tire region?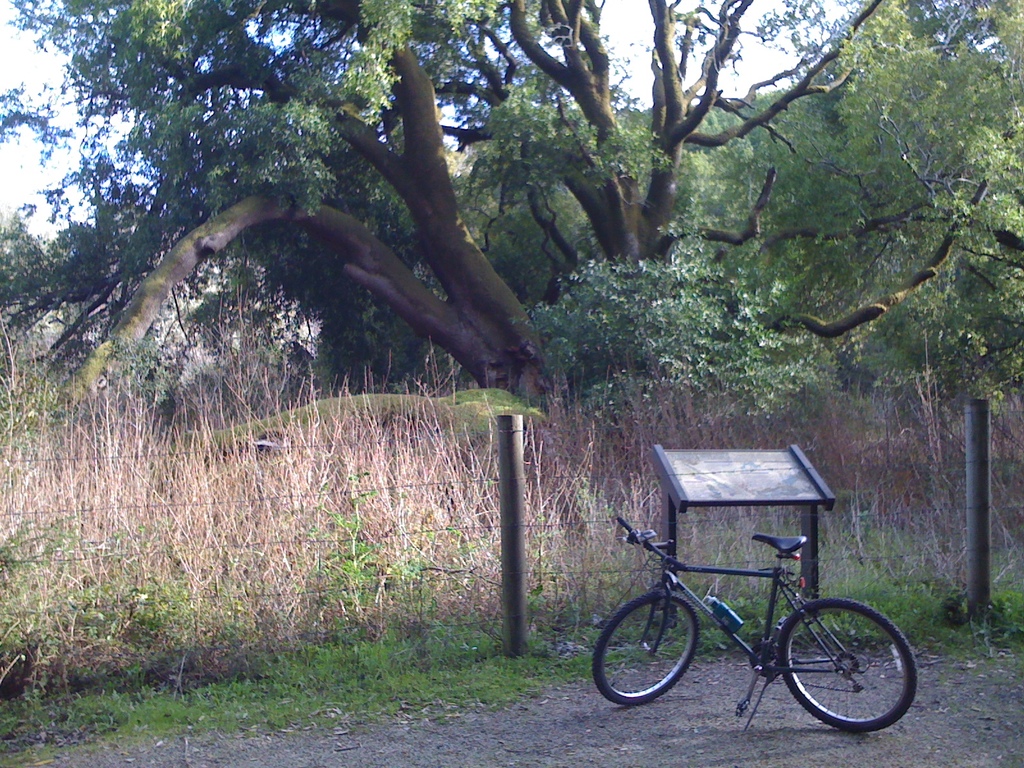
bbox=(592, 593, 702, 706)
